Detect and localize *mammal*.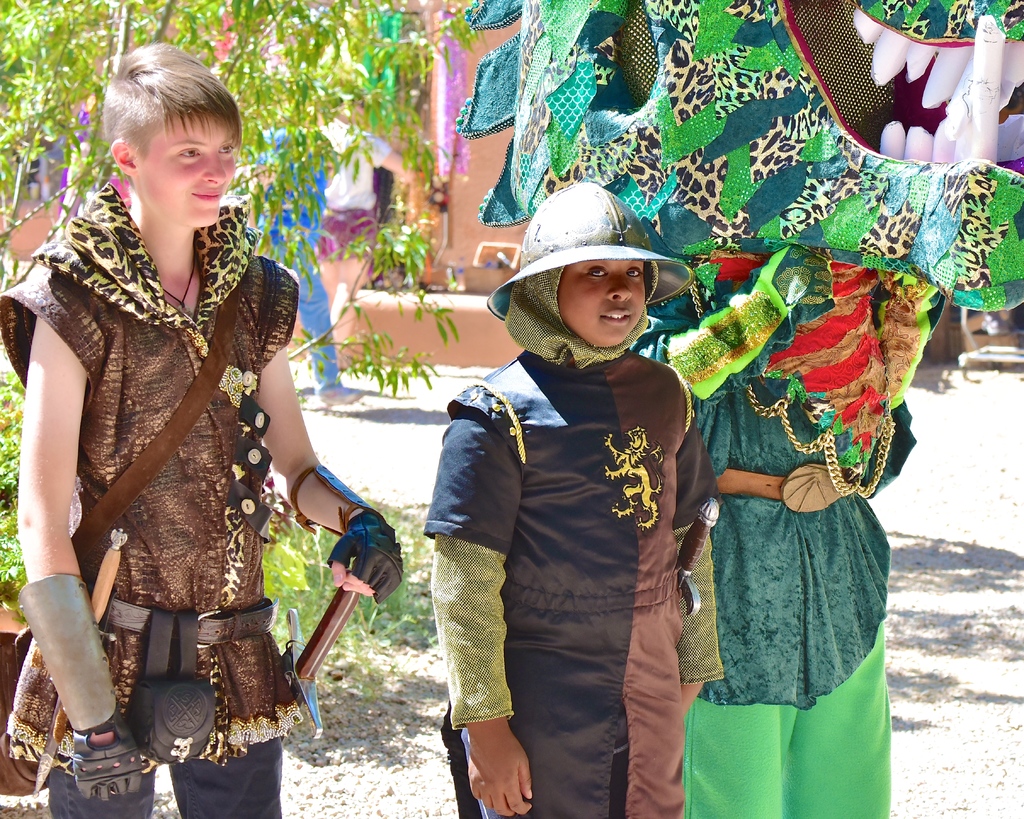
Localized at <bbox>420, 175, 722, 818</bbox>.
